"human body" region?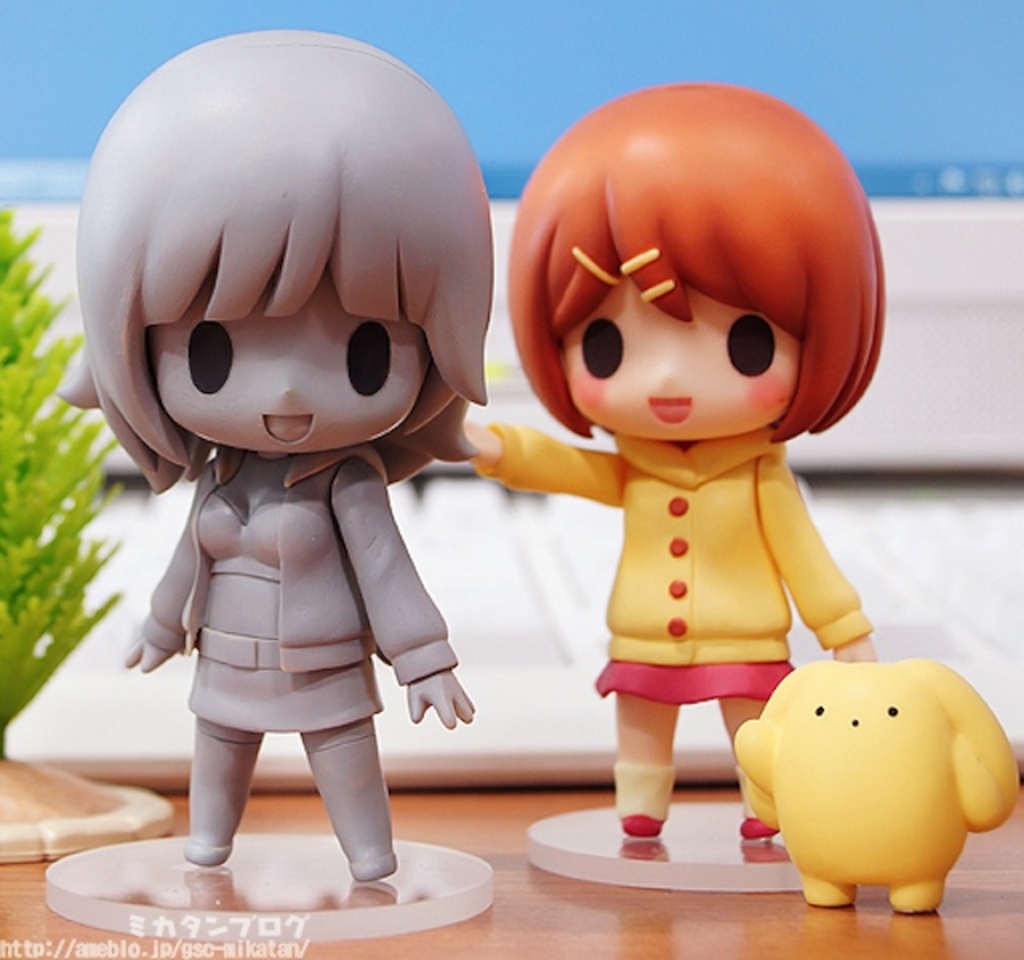
(x1=54, y1=34, x2=496, y2=882)
